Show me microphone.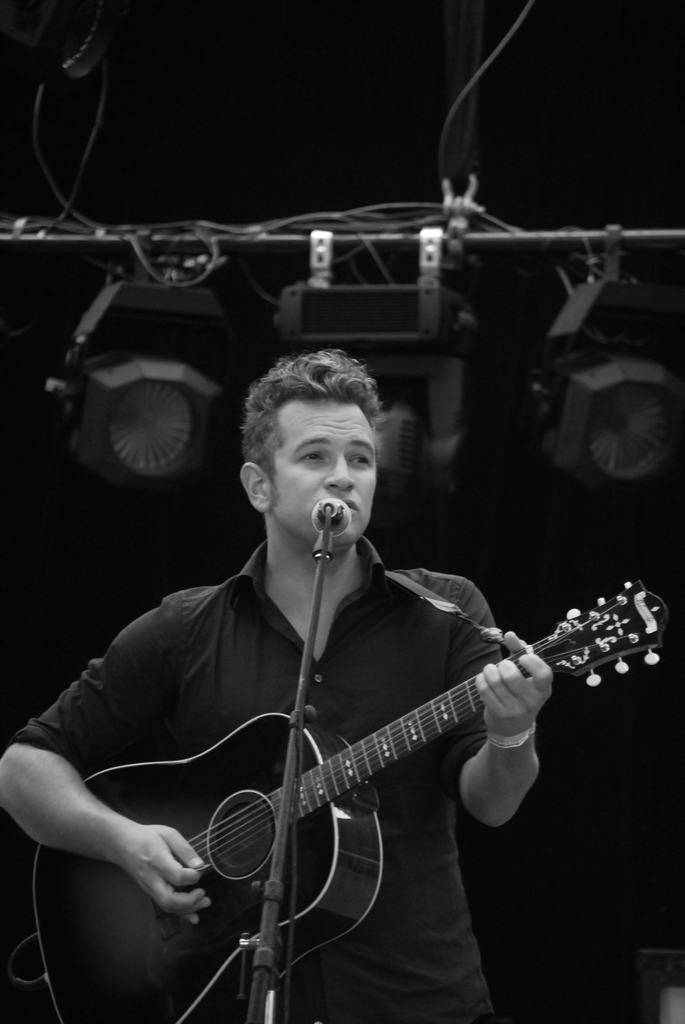
microphone is here: (312, 497, 350, 538).
